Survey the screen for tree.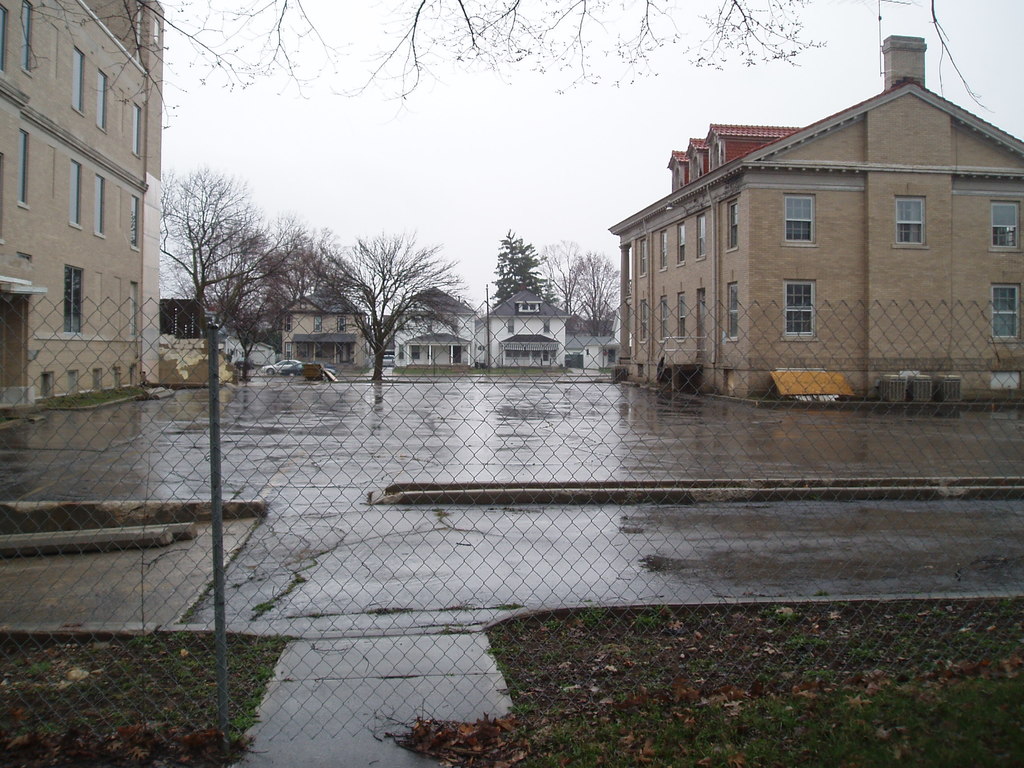
Survey found: x1=149 y1=164 x2=303 y2=345.
